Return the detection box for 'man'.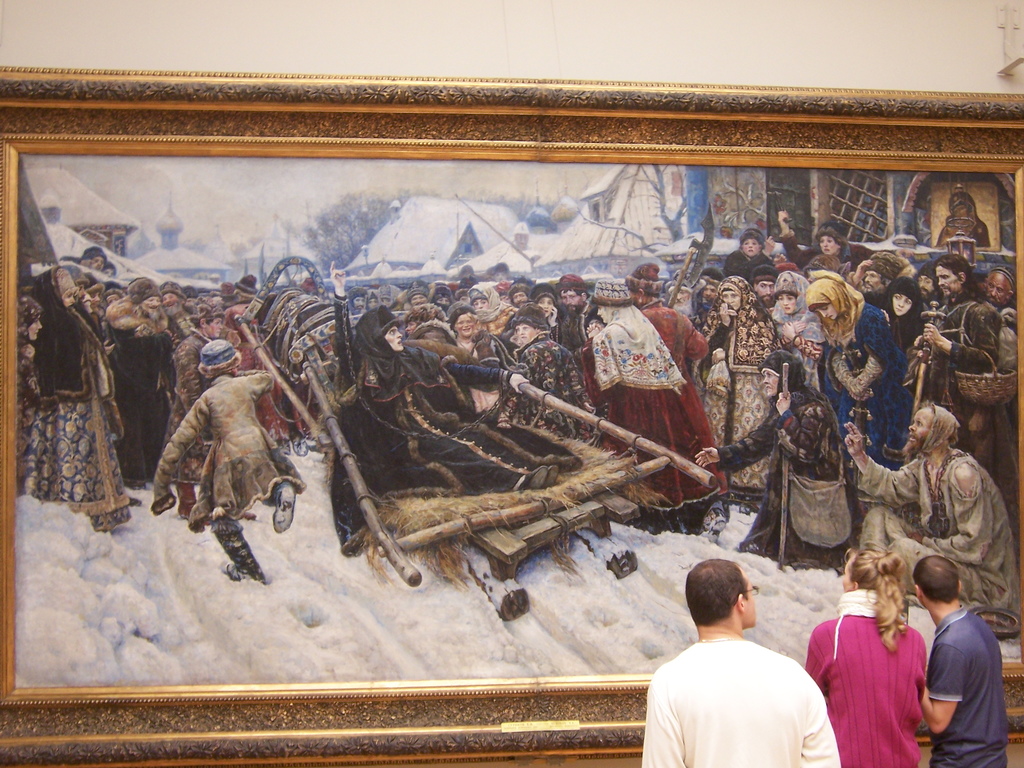
<region>634, 572, 856, 767</region>.
